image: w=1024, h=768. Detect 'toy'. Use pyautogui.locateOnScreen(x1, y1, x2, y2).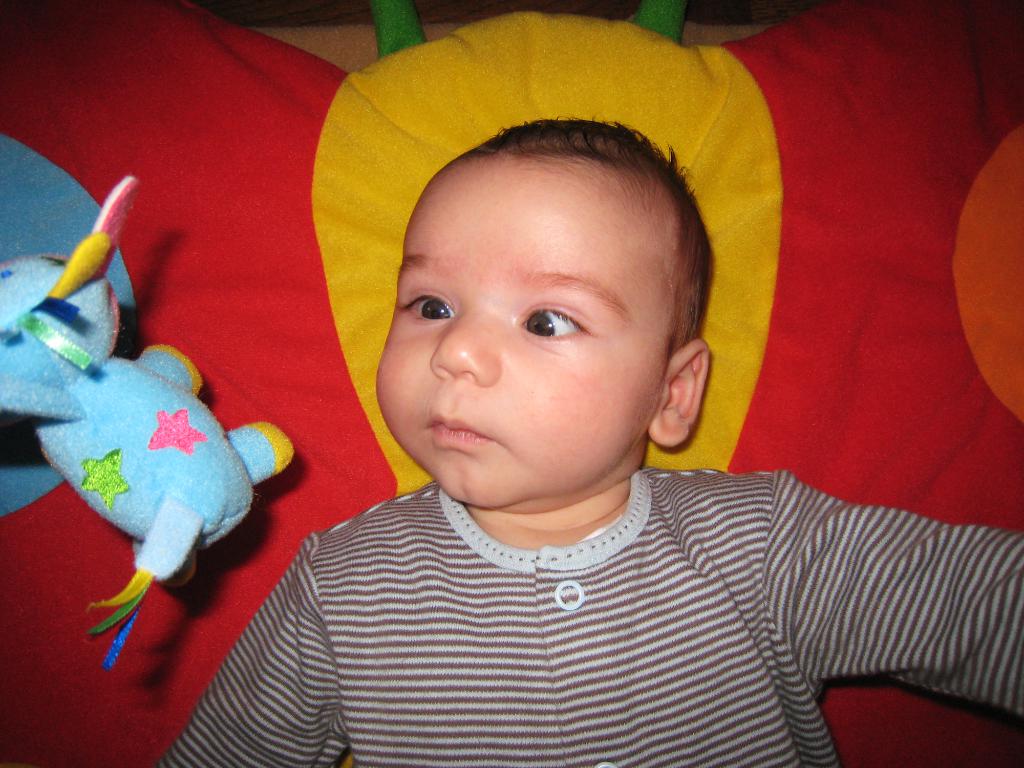
pyautogui.locateOnScreen(0, 175, 295, 666).
